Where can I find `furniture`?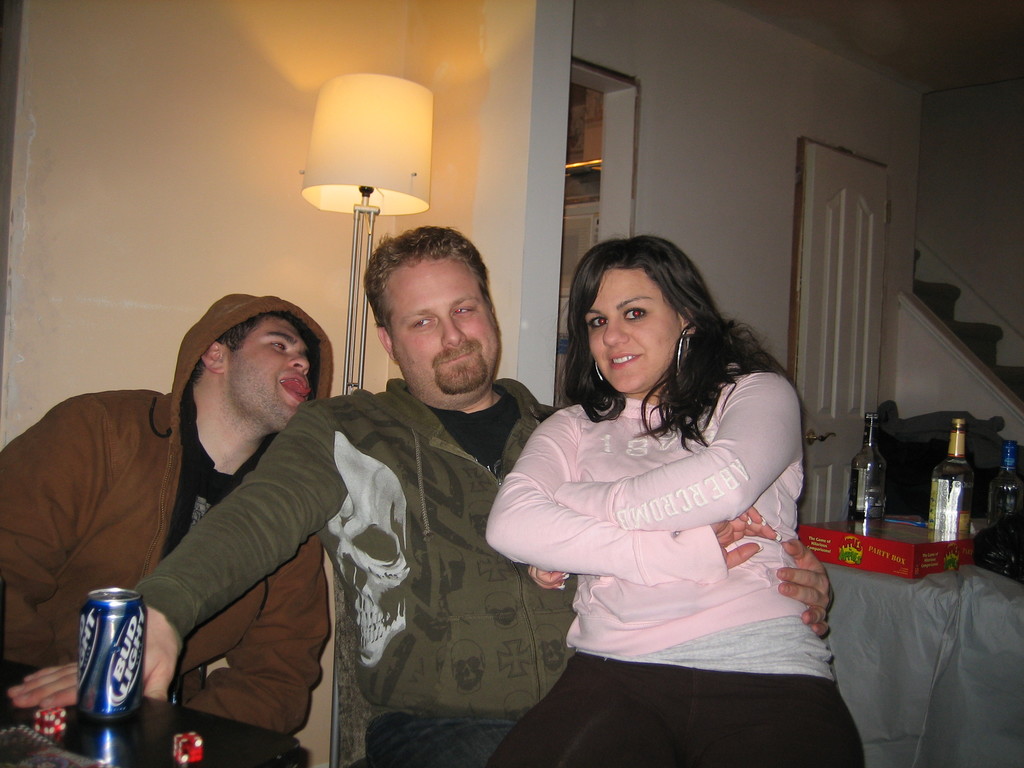
You can find it at <region>326, 569, 376, 767</region>.
